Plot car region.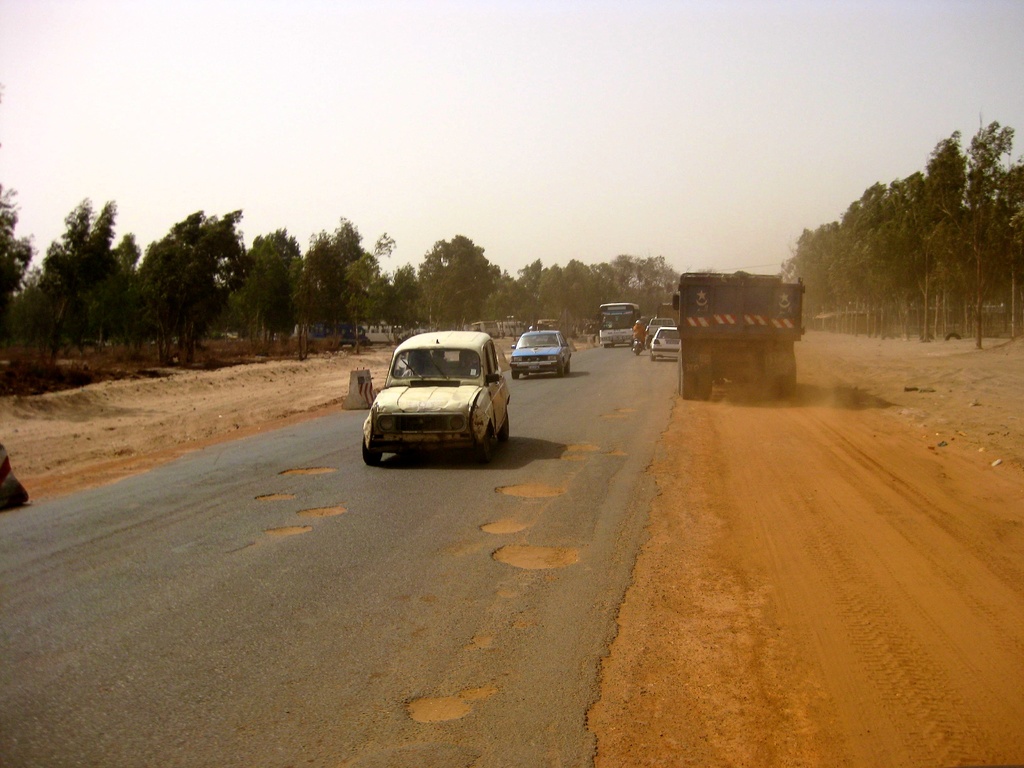
Plotted at x1=651 y1=327 x2=685 y2=362.
